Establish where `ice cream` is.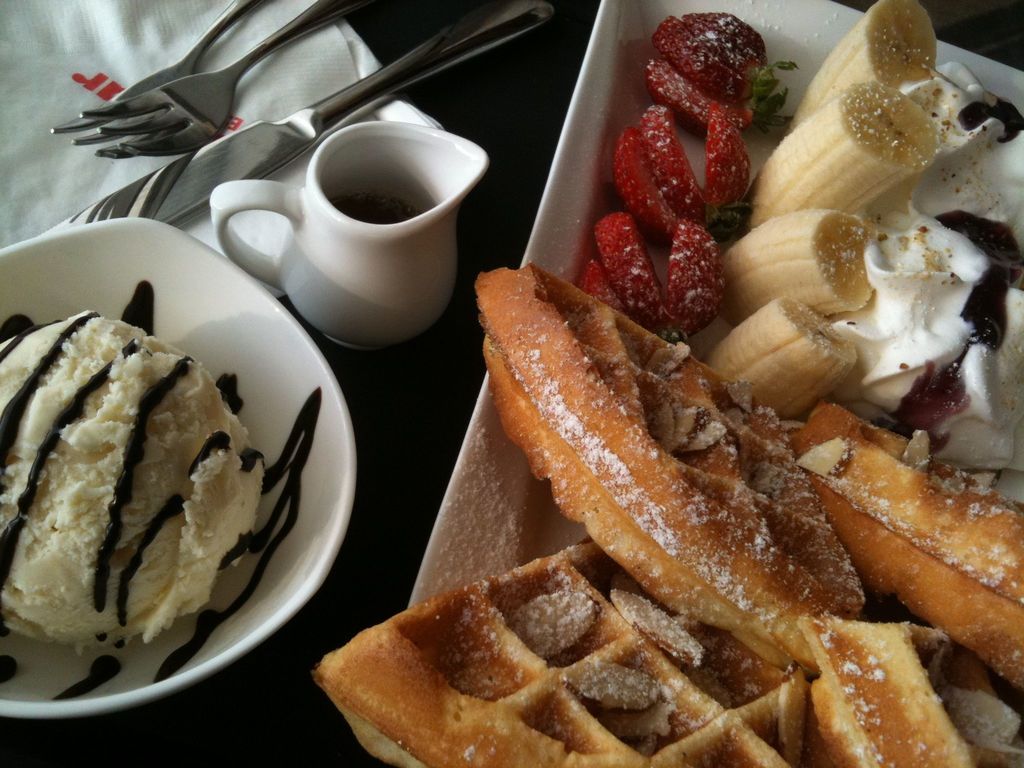
Established at box=[0, 312, 308, 711].
